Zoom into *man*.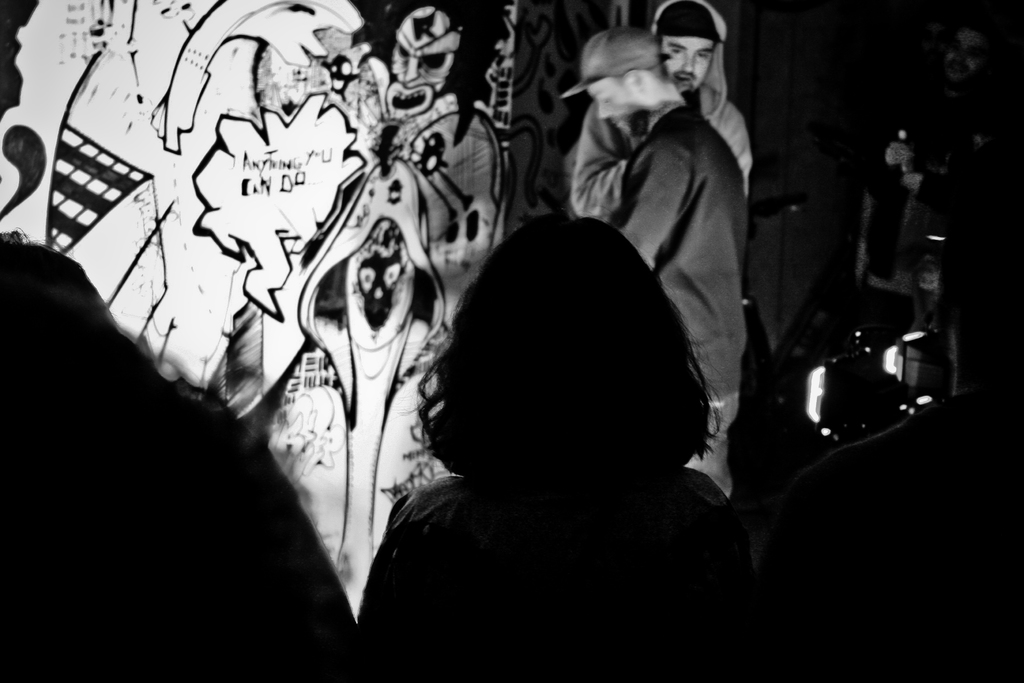
Zoom target: BBox(564, 22, 748, 494).
